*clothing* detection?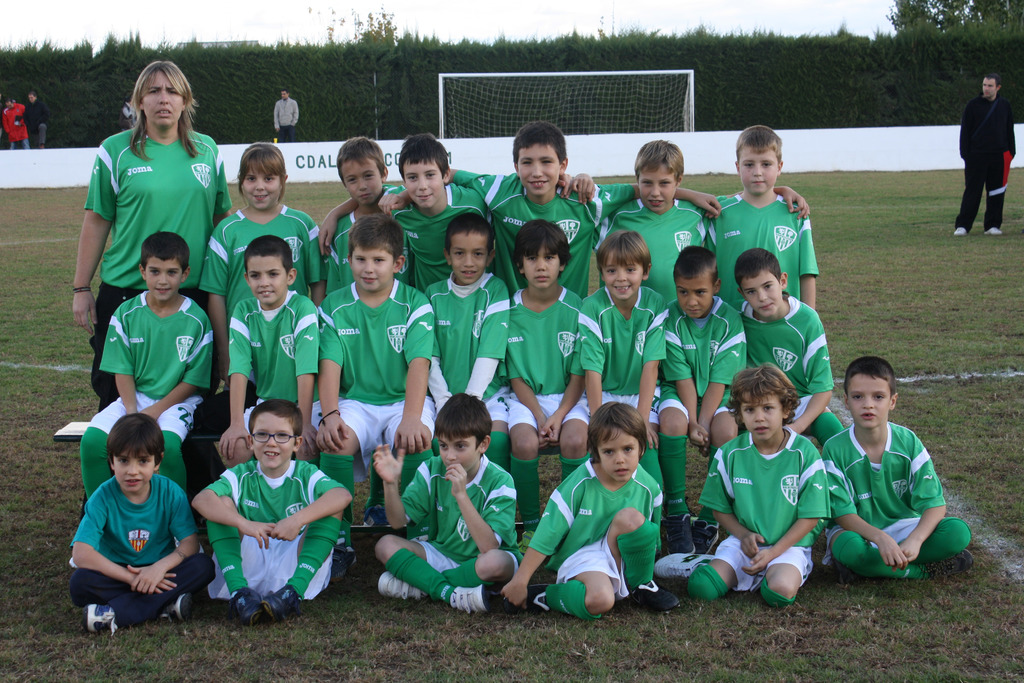
198:443:328:620
